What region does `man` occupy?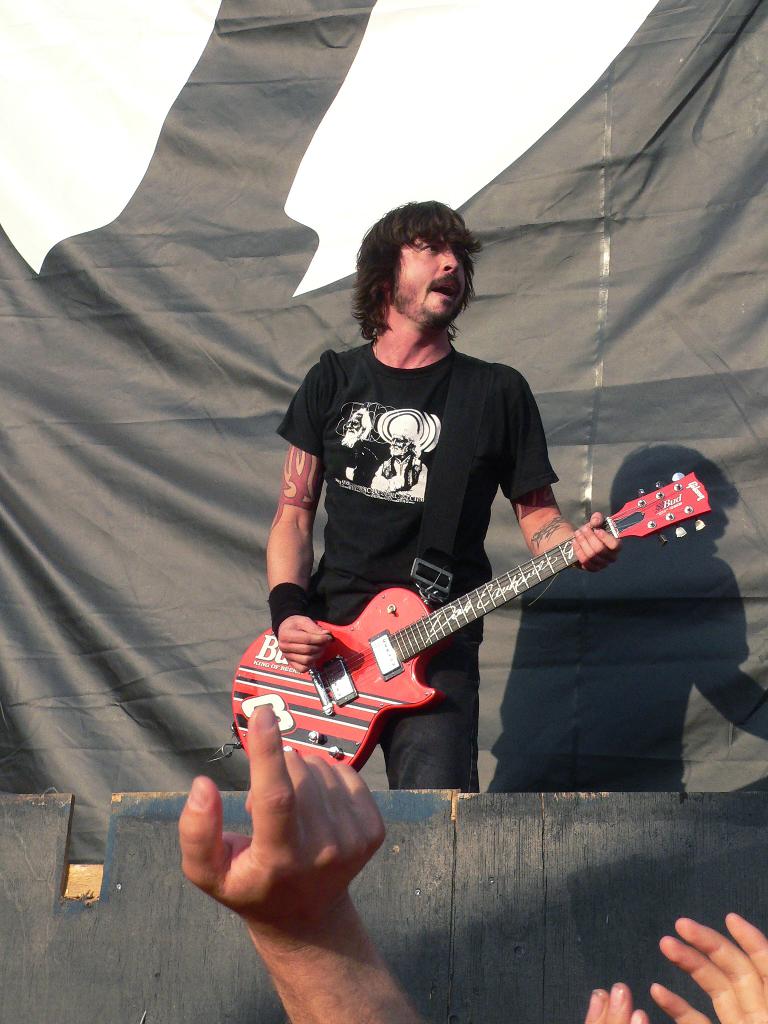
(x1=588, y1=899, x2=767, y2=1023).
